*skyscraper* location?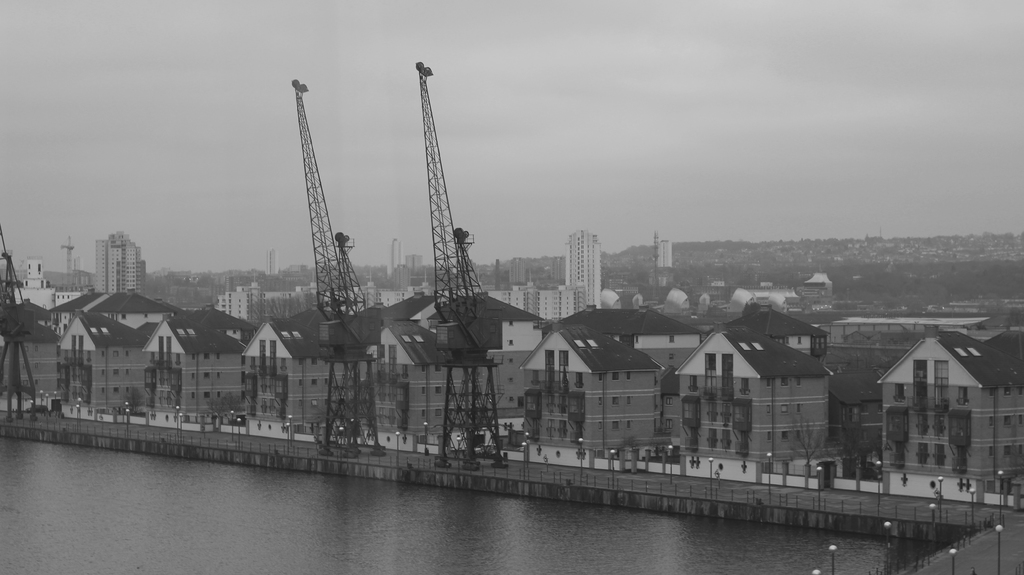
<region>521, 314, 660, 451</region>
